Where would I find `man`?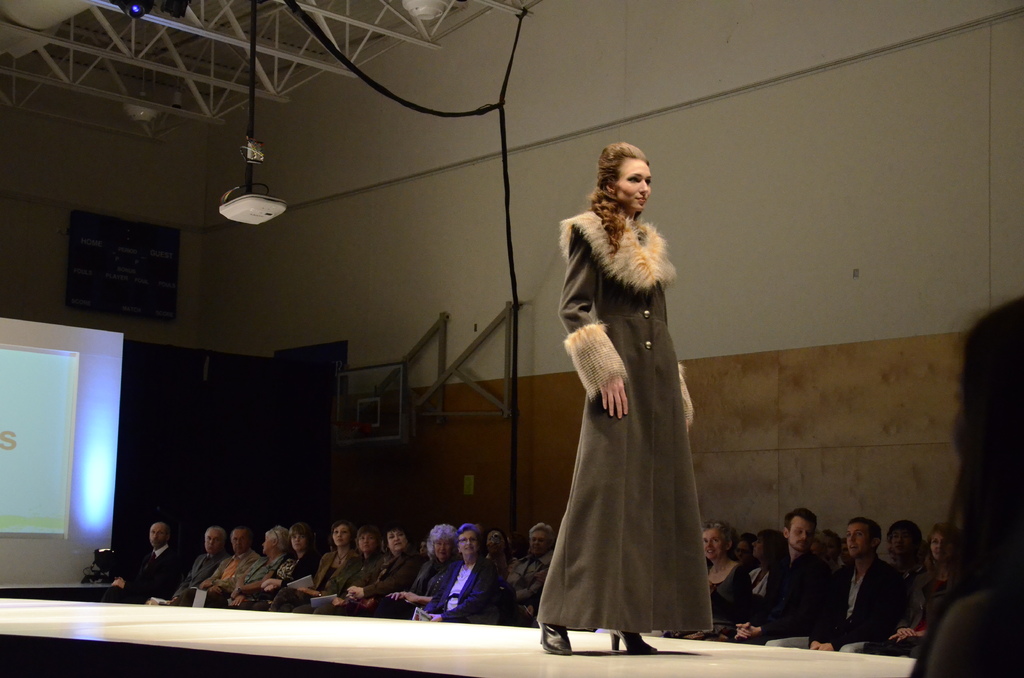
At x1=819, y1=519, x2=920, y2=663.
